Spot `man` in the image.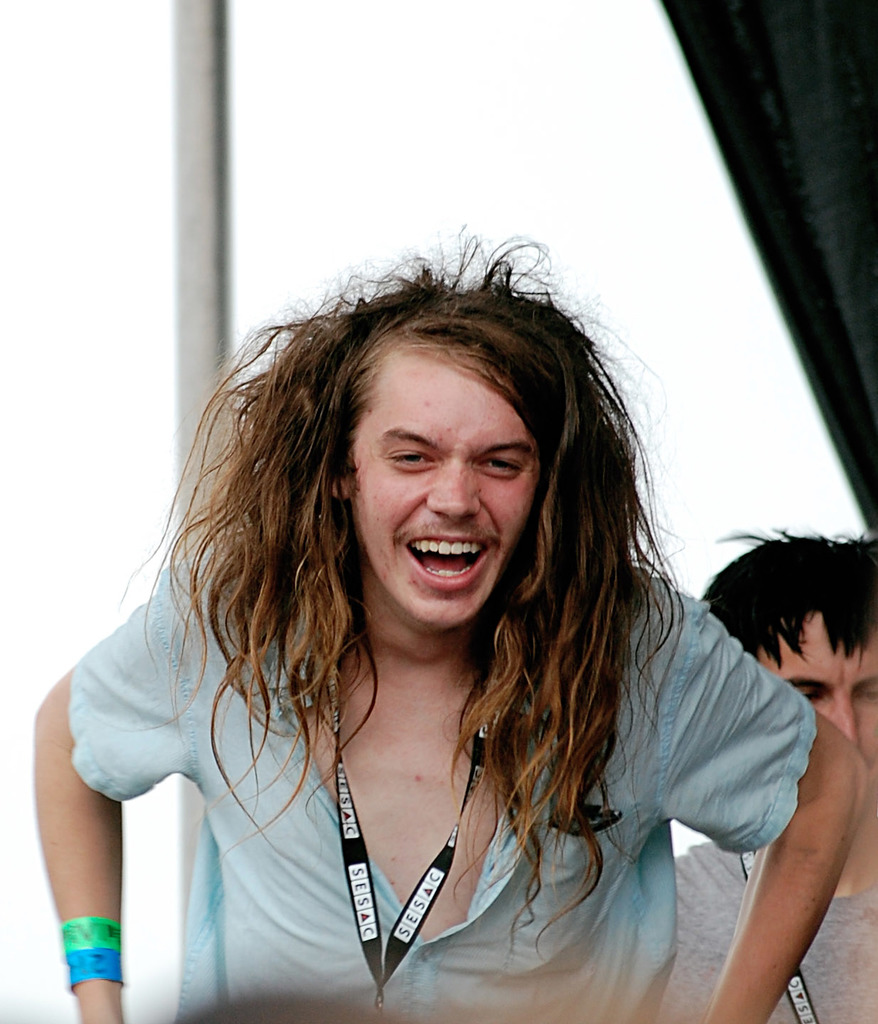
`man` found at select_region(661, 521, 877, 1023).
